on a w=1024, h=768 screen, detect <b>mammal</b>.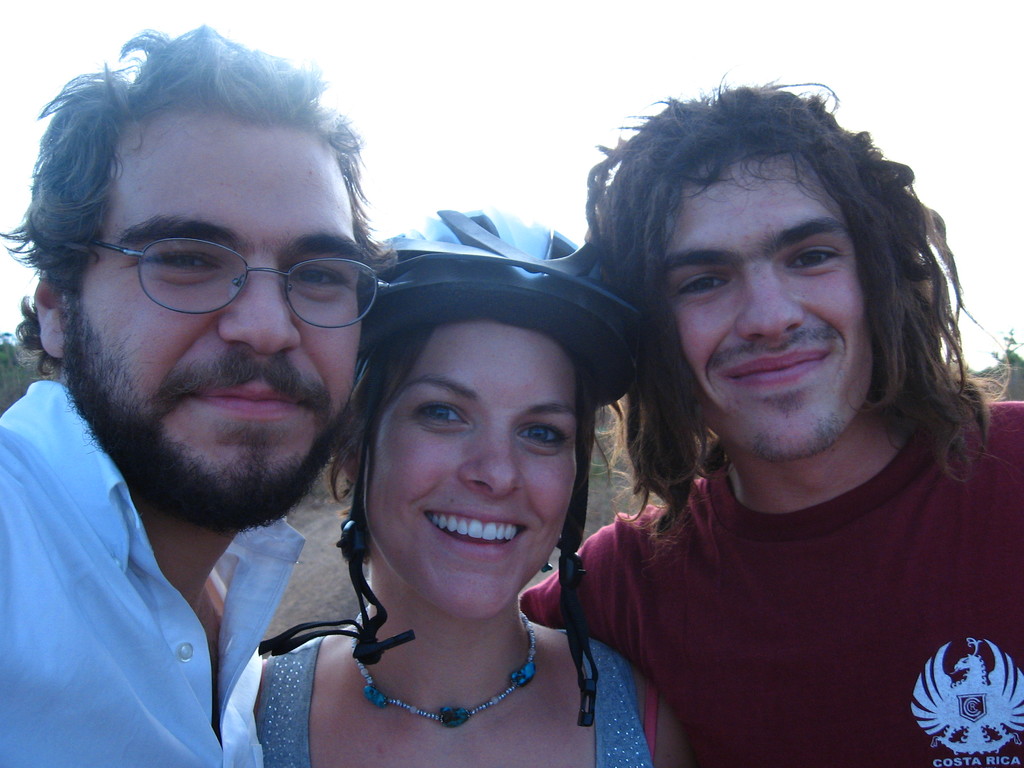
Rect(208, 208, 688, 767).
